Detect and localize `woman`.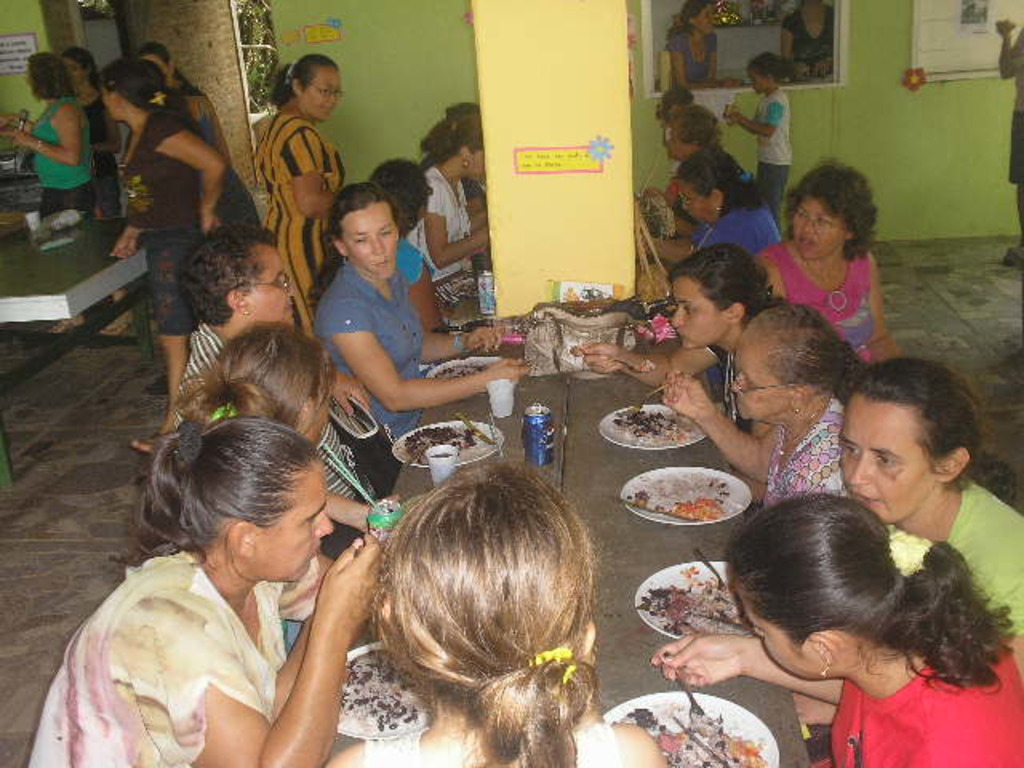
Localized at {"x1": 773, "y1": 0, "x2": 851, "y2": 80}.
